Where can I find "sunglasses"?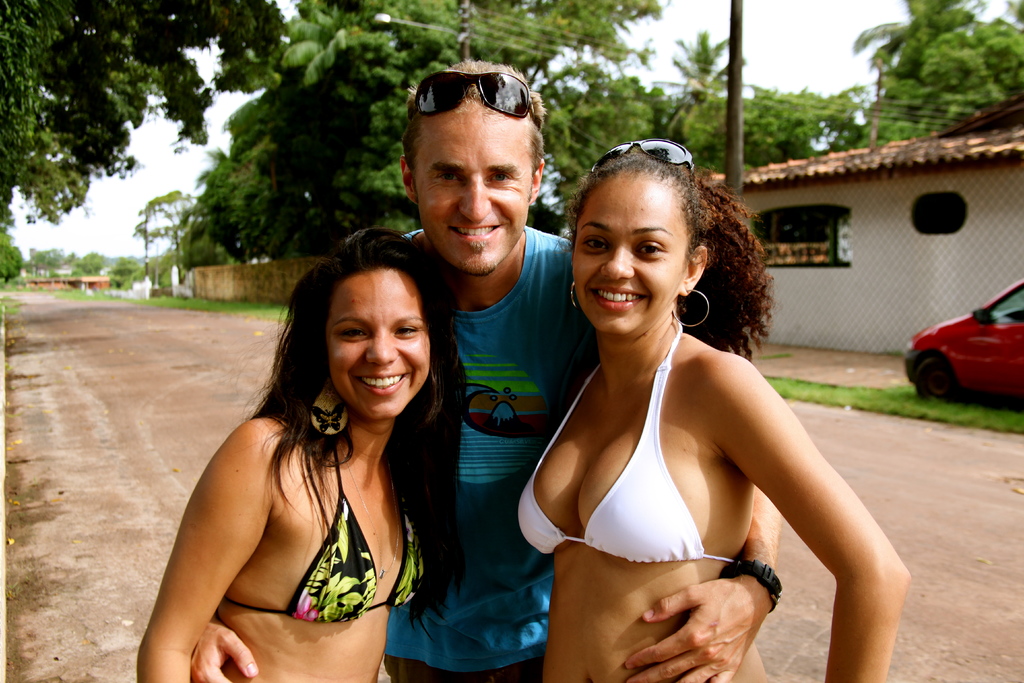
You can find it at select_region(590, 137, 695, 182).
